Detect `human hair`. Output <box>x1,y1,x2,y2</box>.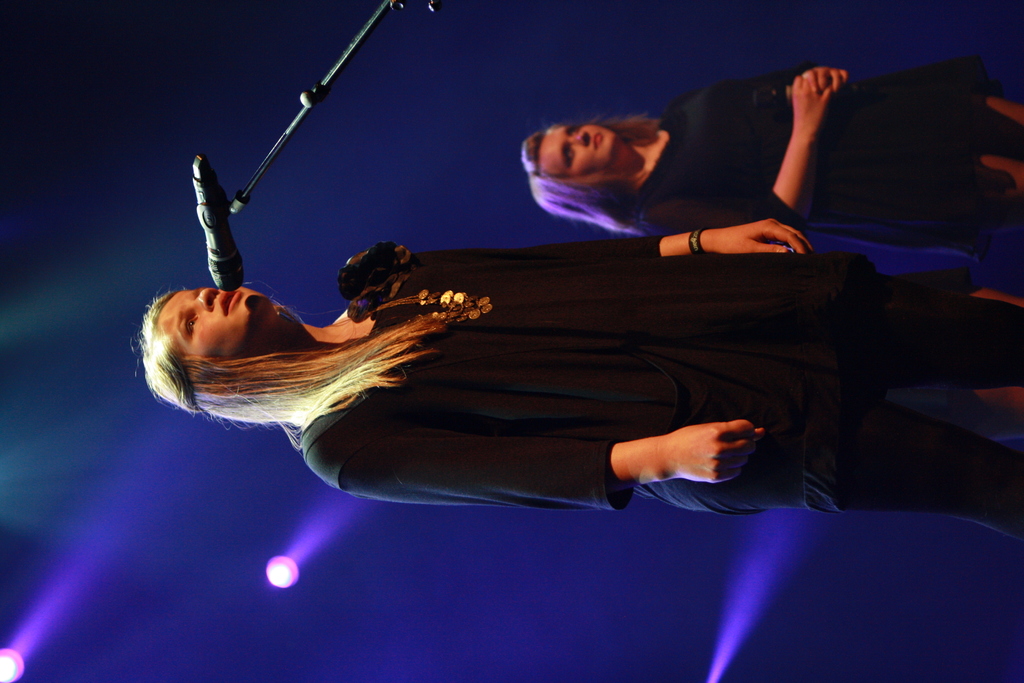
<box>515,110,664,241</box>.
